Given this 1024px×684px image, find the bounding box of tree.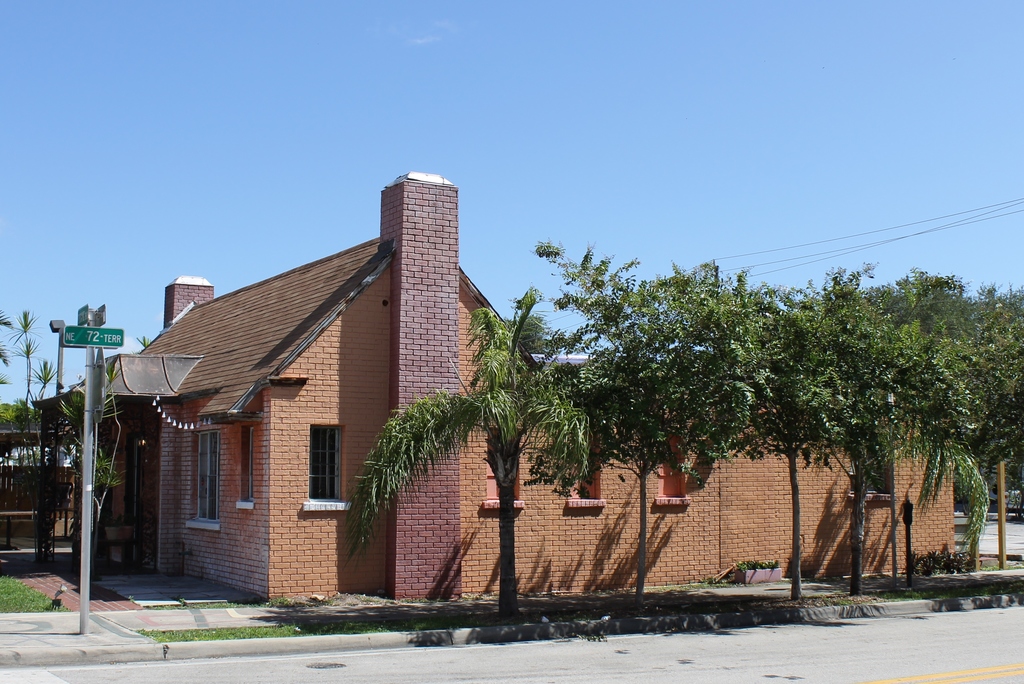
(left=340, top=277, right=593, bottom=630).
